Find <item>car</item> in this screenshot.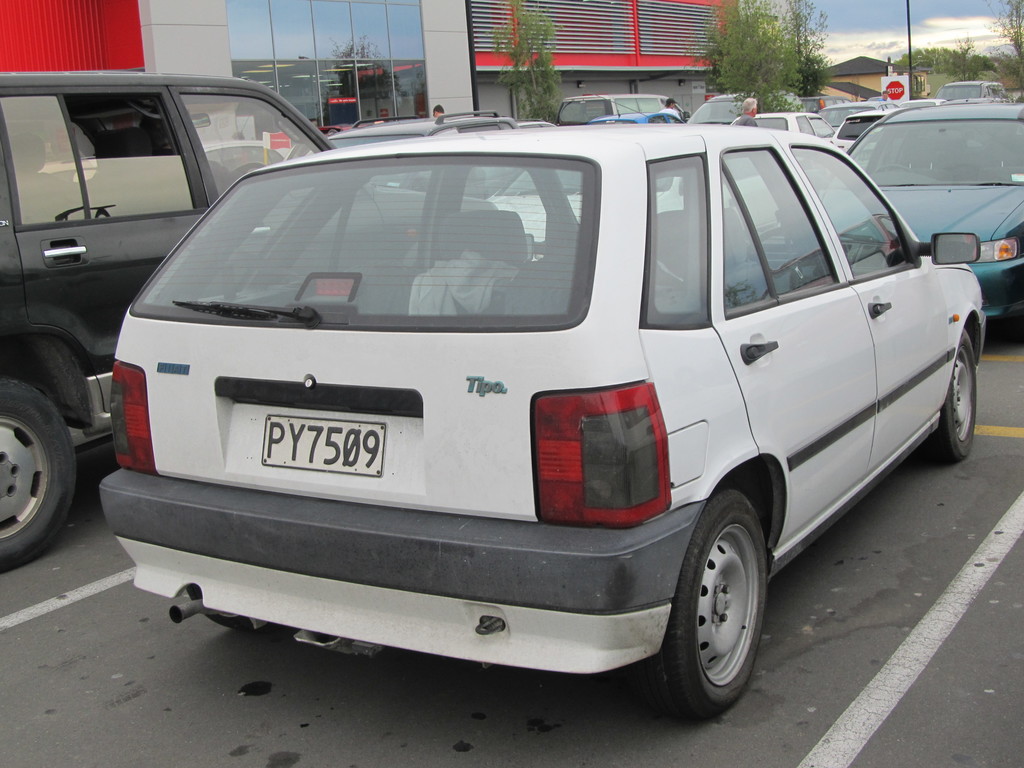
The bounding box for <item>car</item> is BBox(752, 108, 836, 148).
